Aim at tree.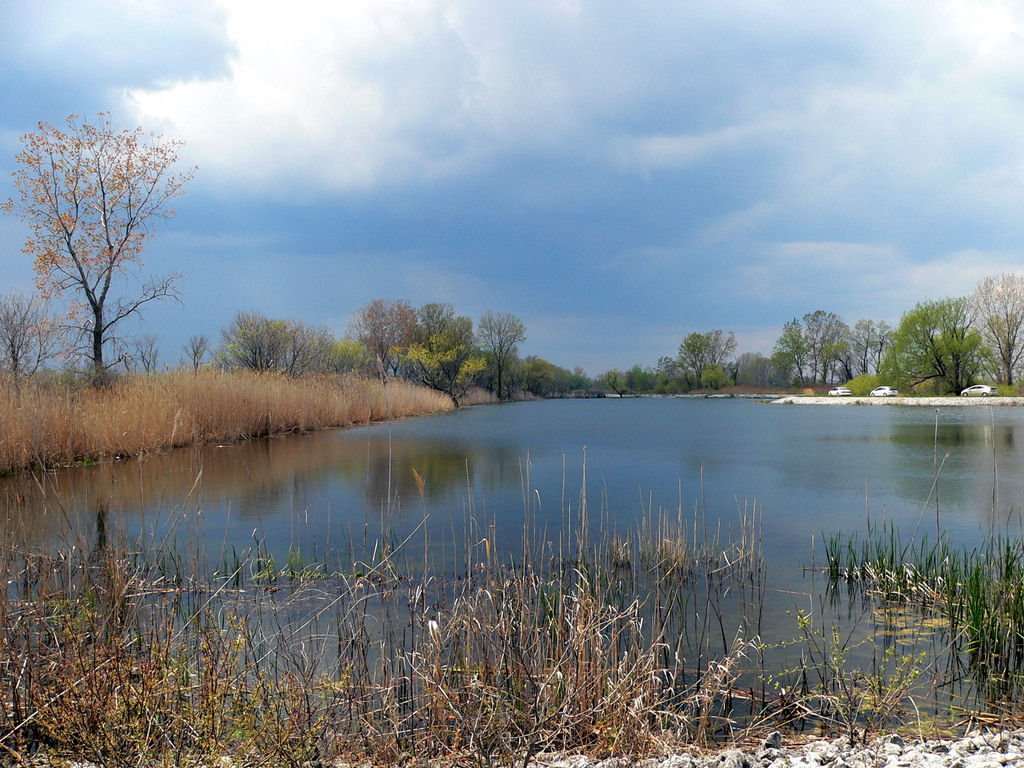
Aimed at 355,296,416,378.
